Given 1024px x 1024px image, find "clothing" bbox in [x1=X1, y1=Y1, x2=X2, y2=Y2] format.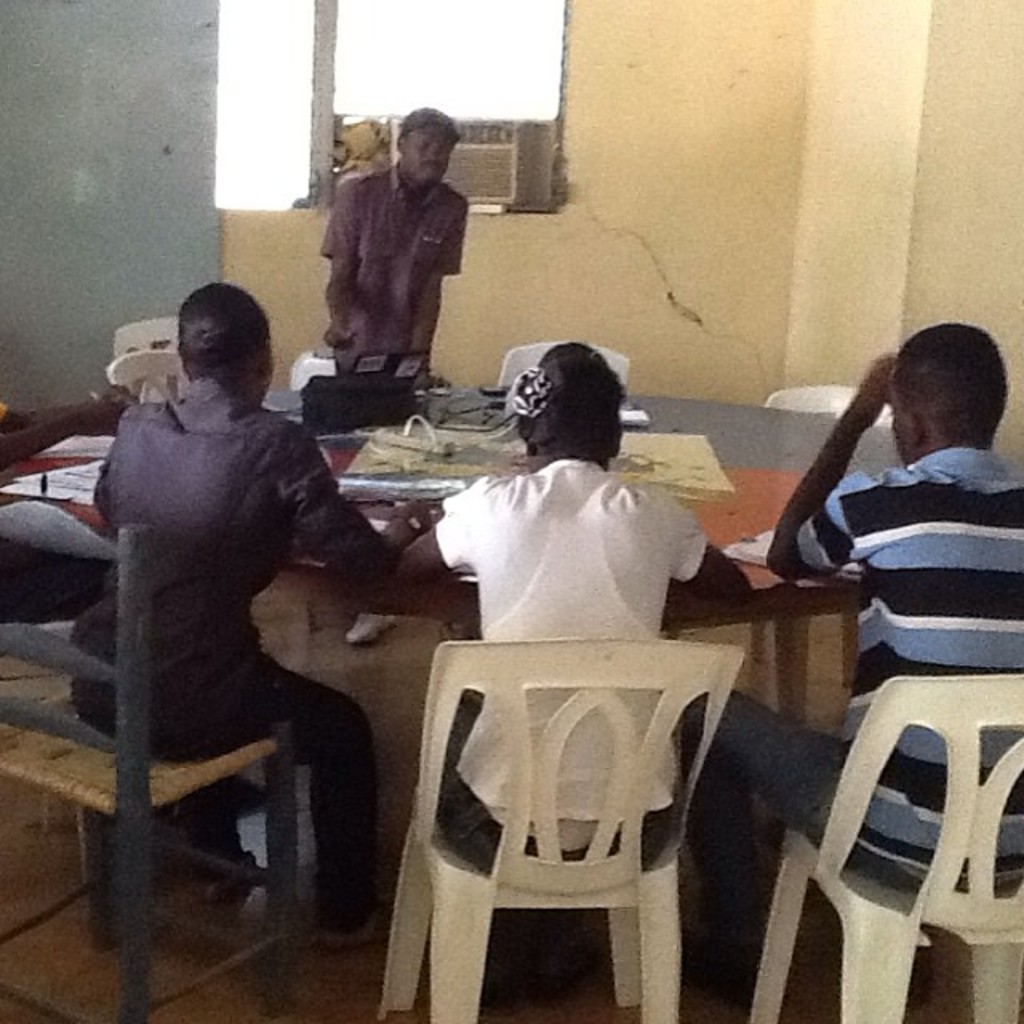
[x1=312, y1=128, x2=491, y2=366].
